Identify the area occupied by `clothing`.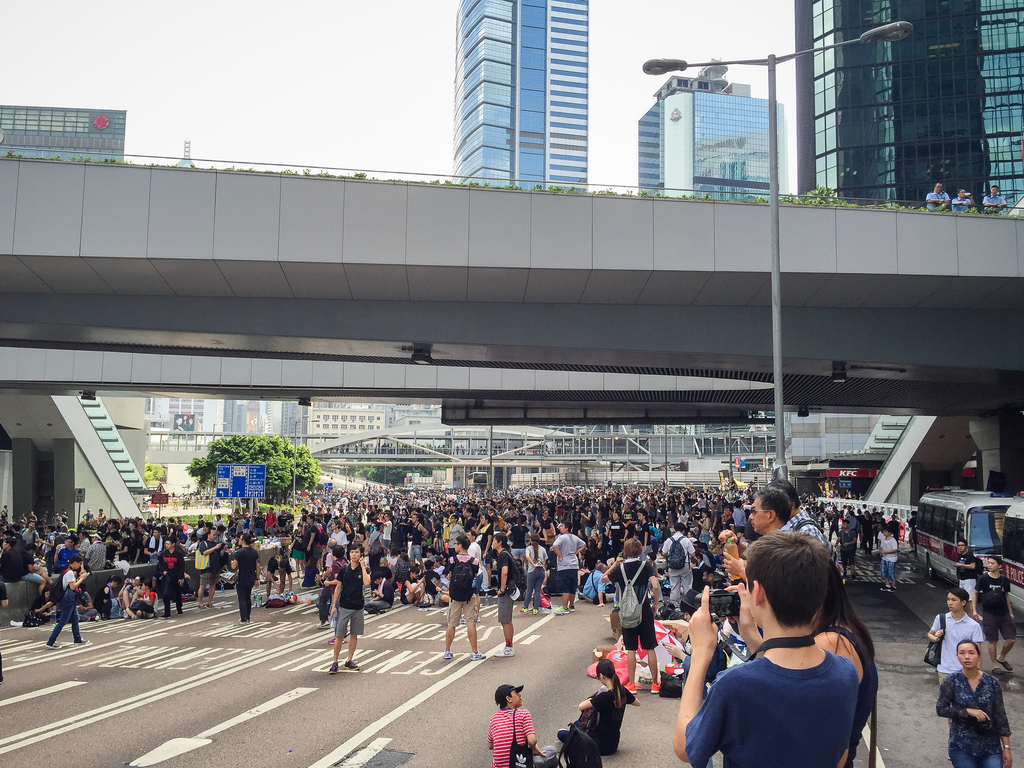
Area: <region>49, 592, 83, 644</region>.
